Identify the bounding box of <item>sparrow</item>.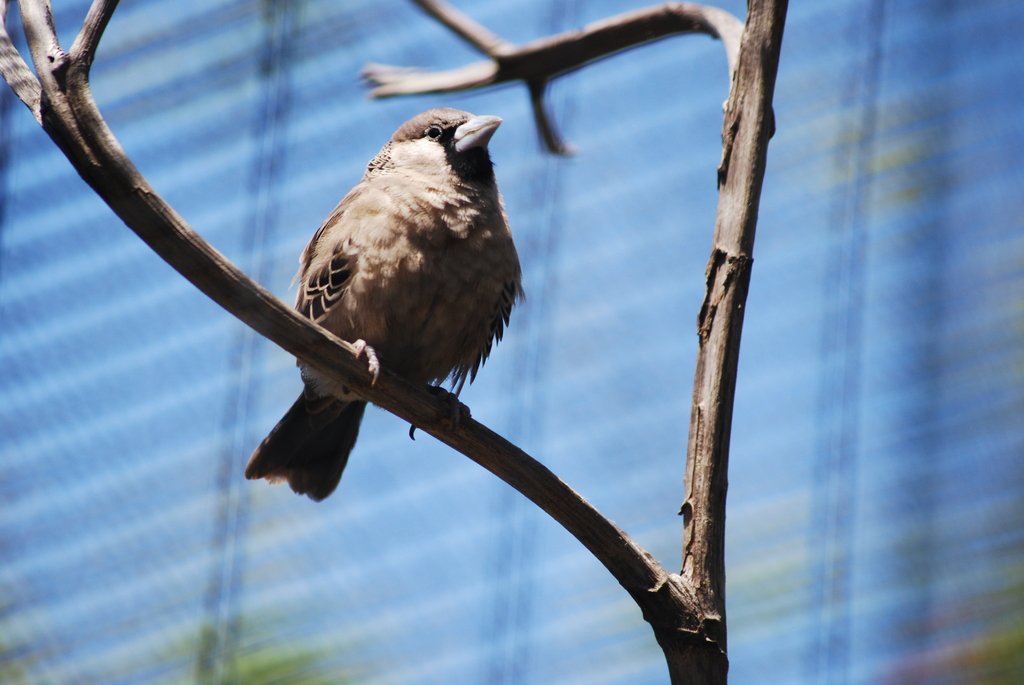
locate(241, 104, 528, 504).
